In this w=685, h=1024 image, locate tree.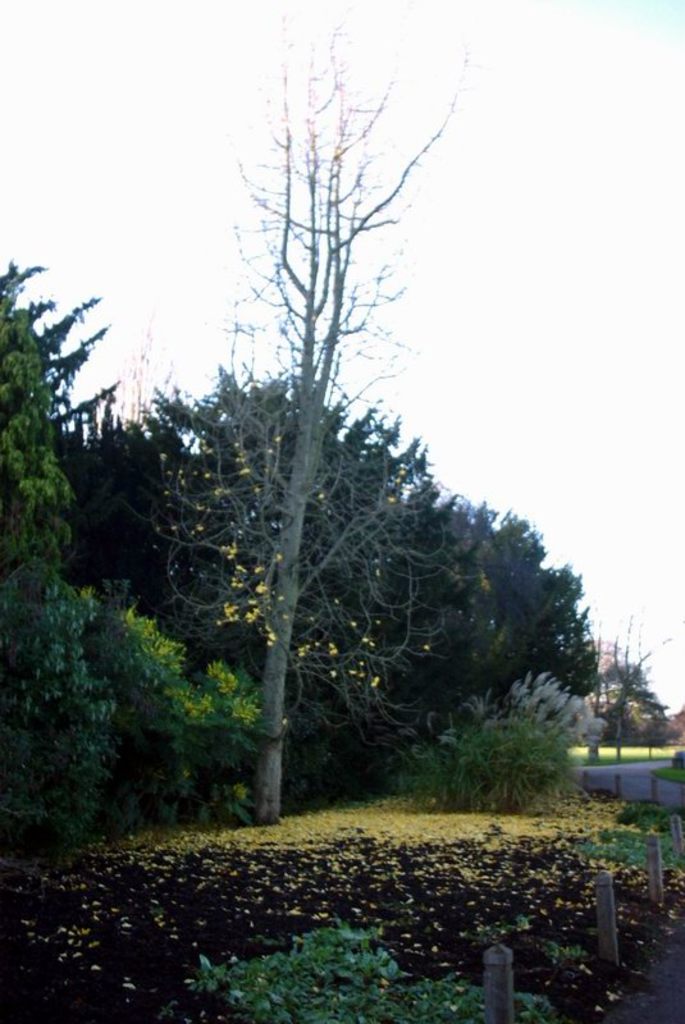
Bounding box: bbox(117, 380, 430, 719).
